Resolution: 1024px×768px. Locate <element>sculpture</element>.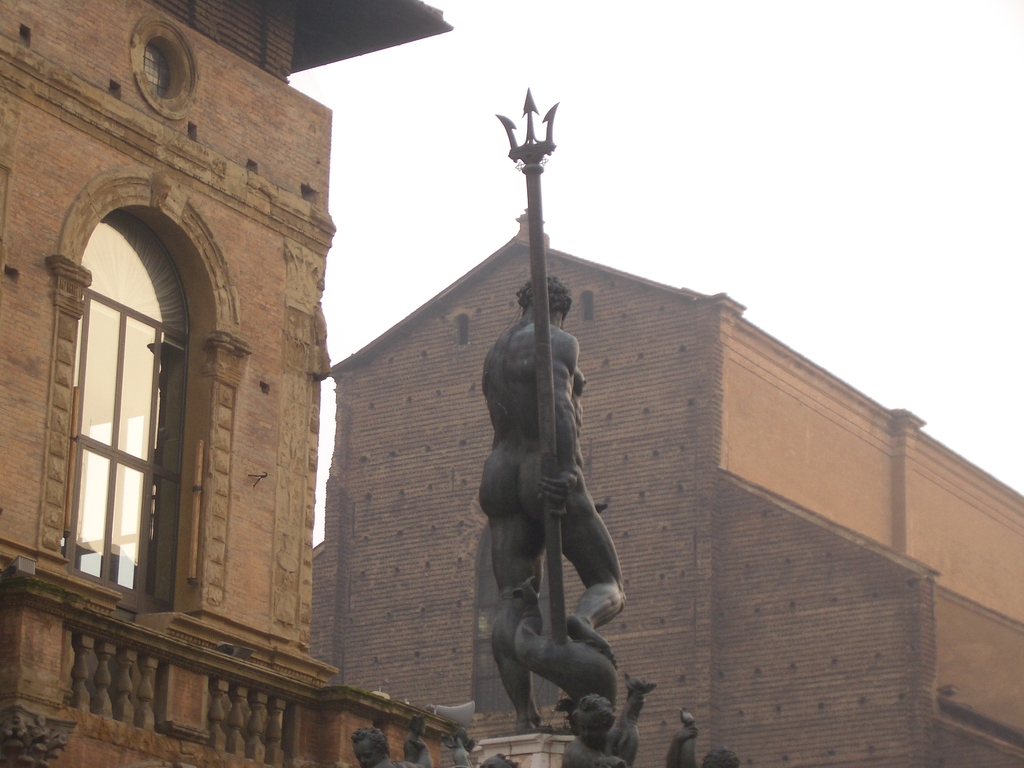
bbox=(669, 705, 746, 767).
